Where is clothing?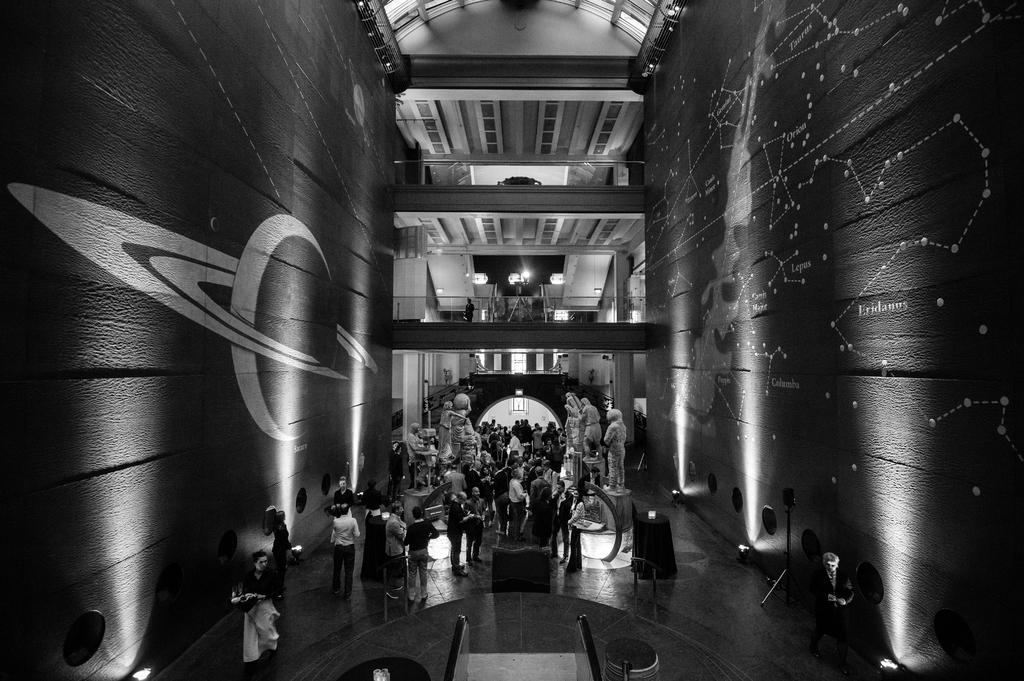
bbox(560, 389, 582, 421).
